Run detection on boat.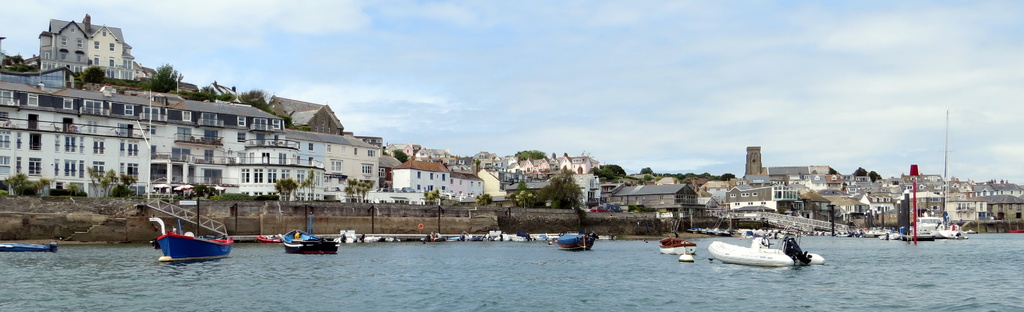
Result: bbox=[285, 229, 339, 254].
